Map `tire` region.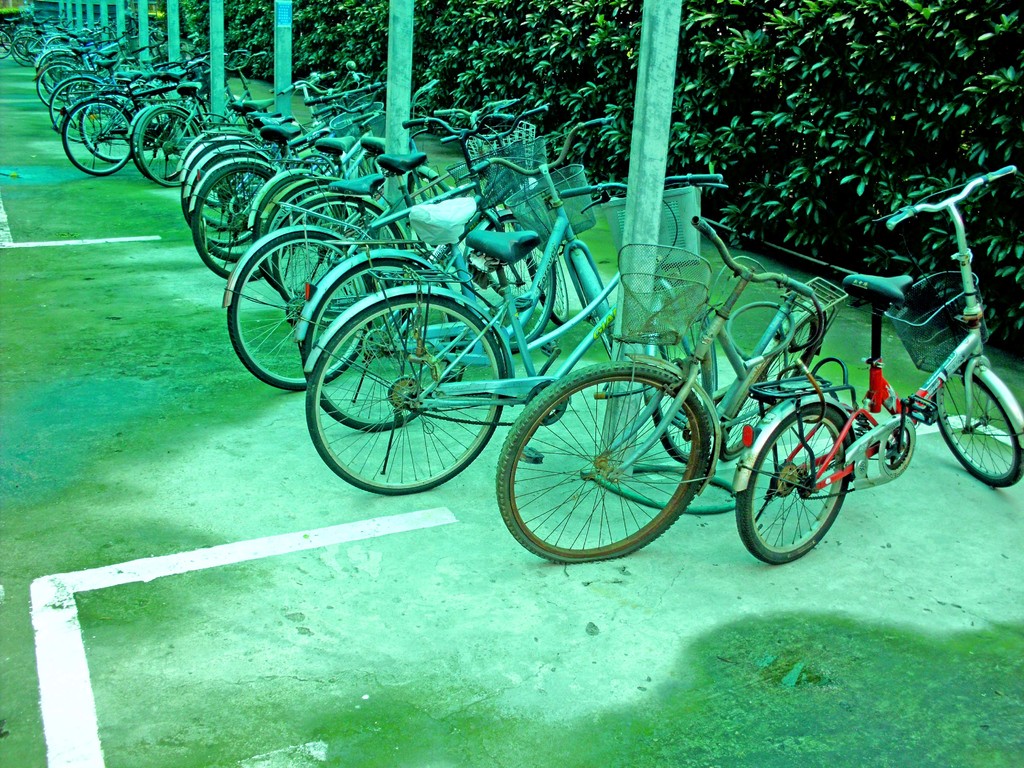
Mapped to 139, 109, 195, 186.
